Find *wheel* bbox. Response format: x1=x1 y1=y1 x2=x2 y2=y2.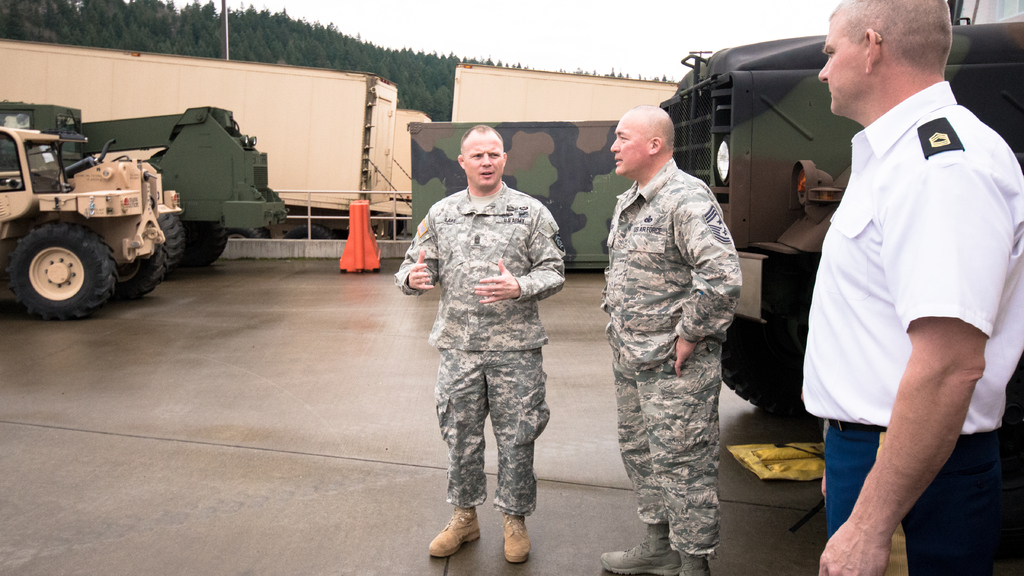
x1=147 y1=209 x2=187 y2=271.
